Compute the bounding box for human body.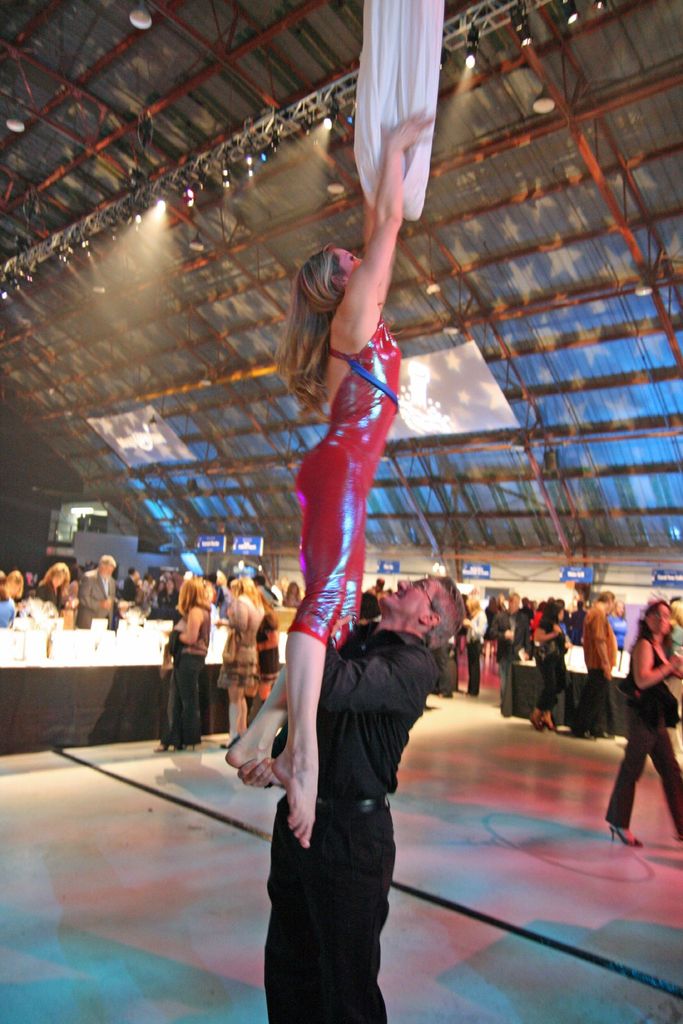
crop(569, 608, 616, 739).
